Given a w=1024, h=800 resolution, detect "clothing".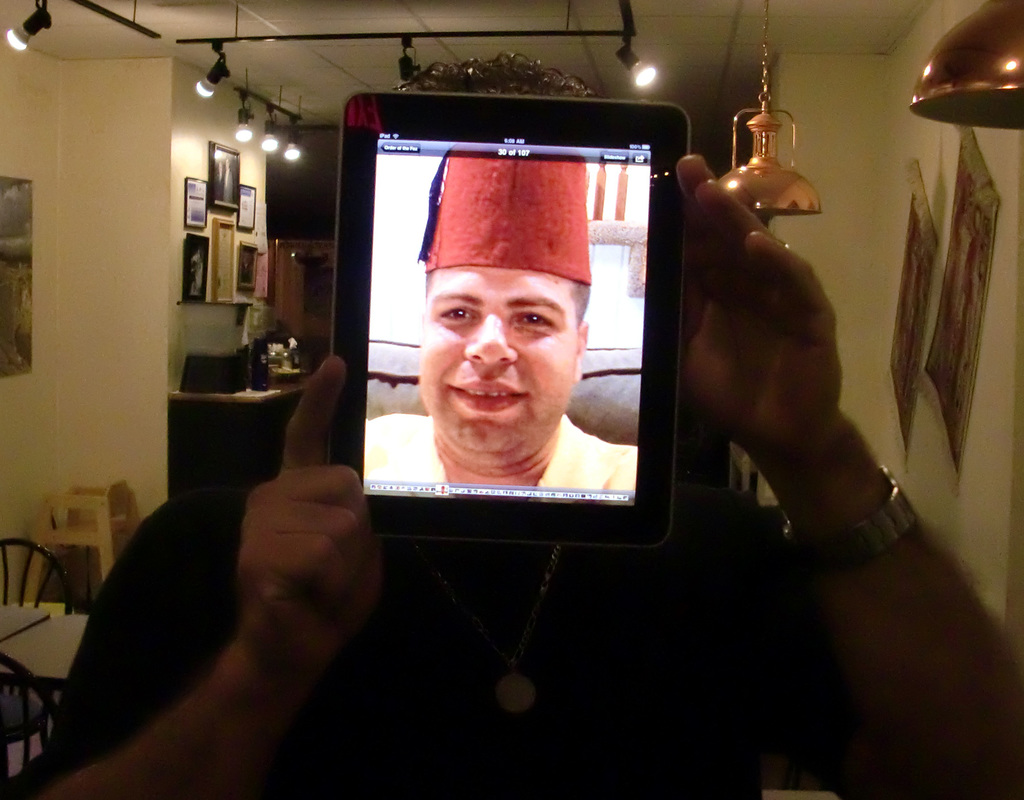
[left=45, top=485, right=814, bottom=790].
